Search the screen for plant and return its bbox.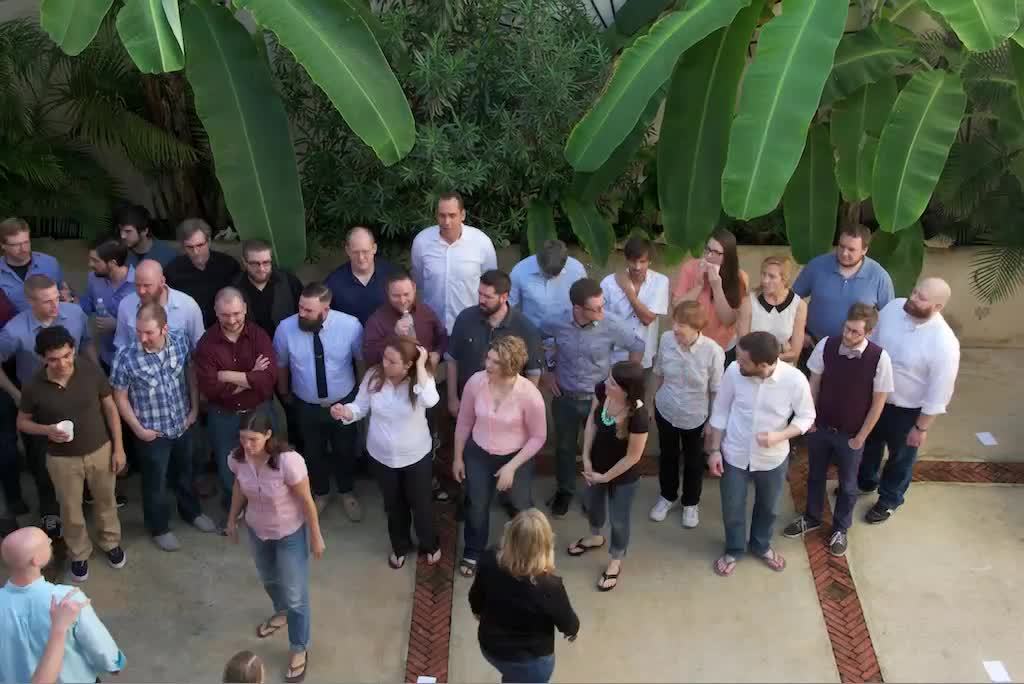
Found: 0/30/204/219.
